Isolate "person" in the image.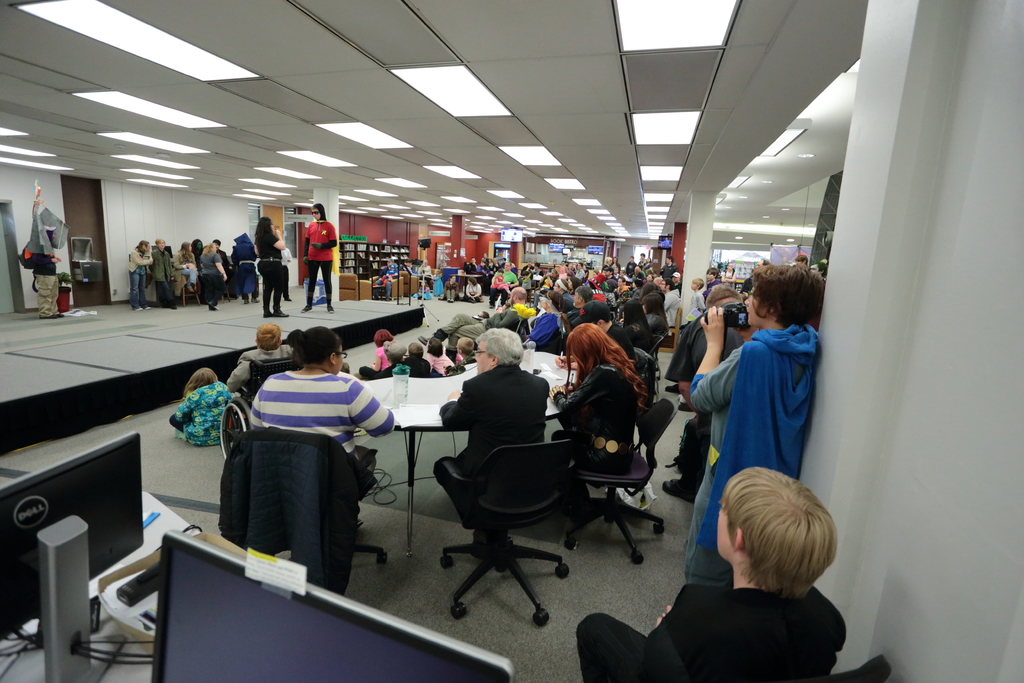
Isolated region: [670,258,824,595].
